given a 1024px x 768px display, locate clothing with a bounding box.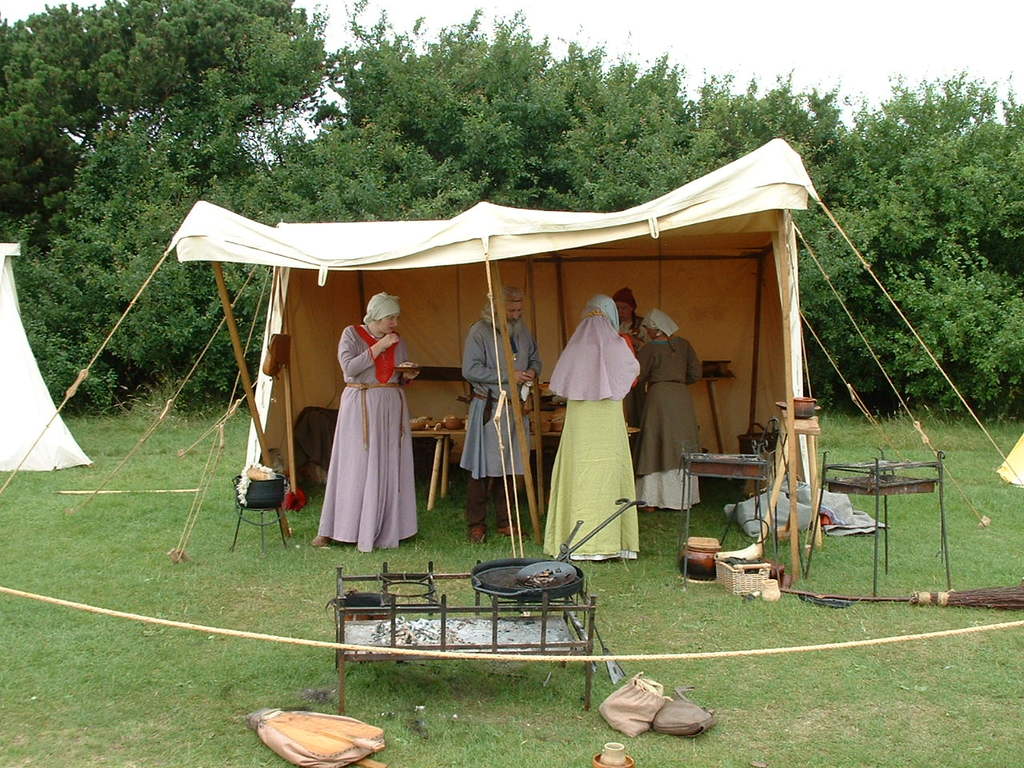
Located: Rect(533, 296, 643, 558).
